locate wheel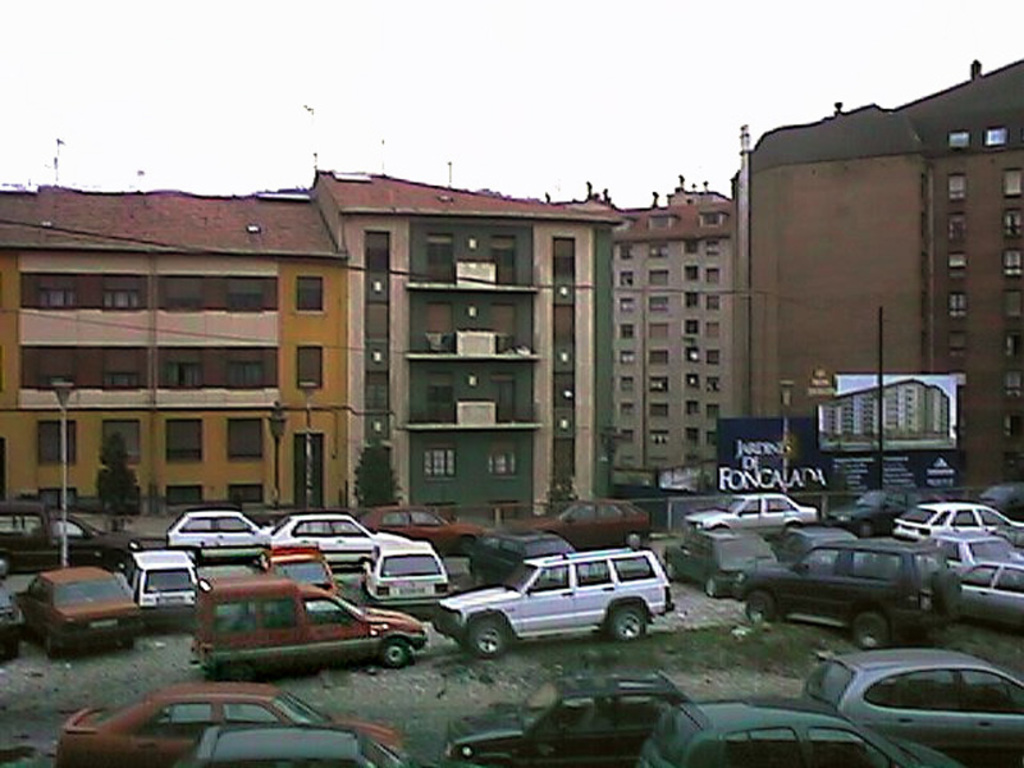
(383, 640, 412, 669)
